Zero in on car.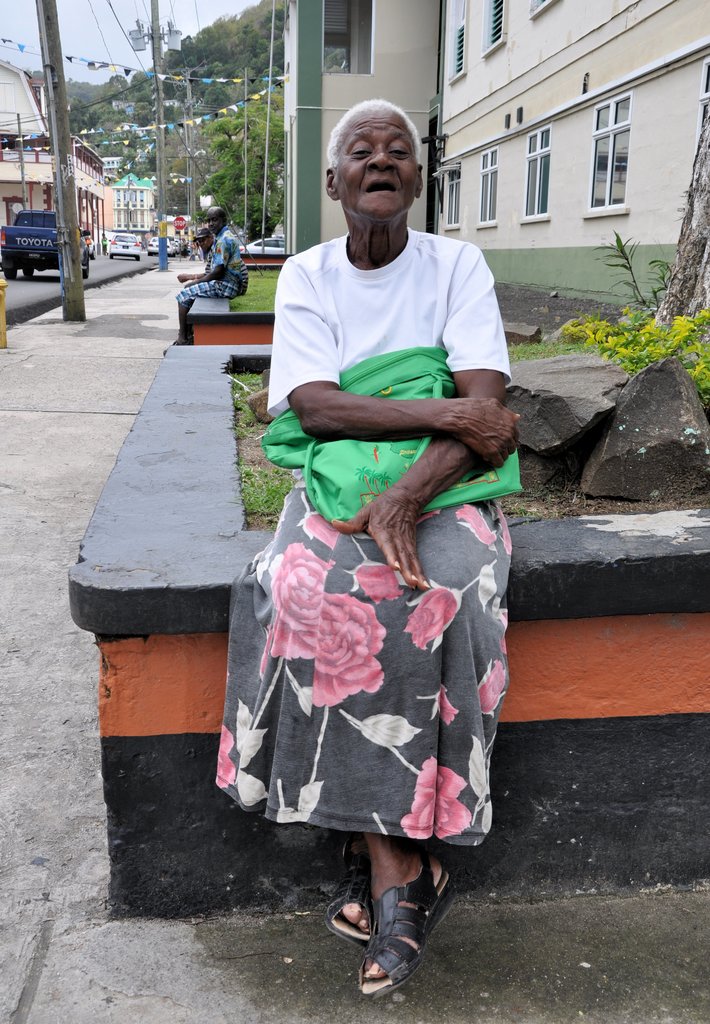
Zeroed in: (x1=85, y1=233, x2=99, y2=259).
